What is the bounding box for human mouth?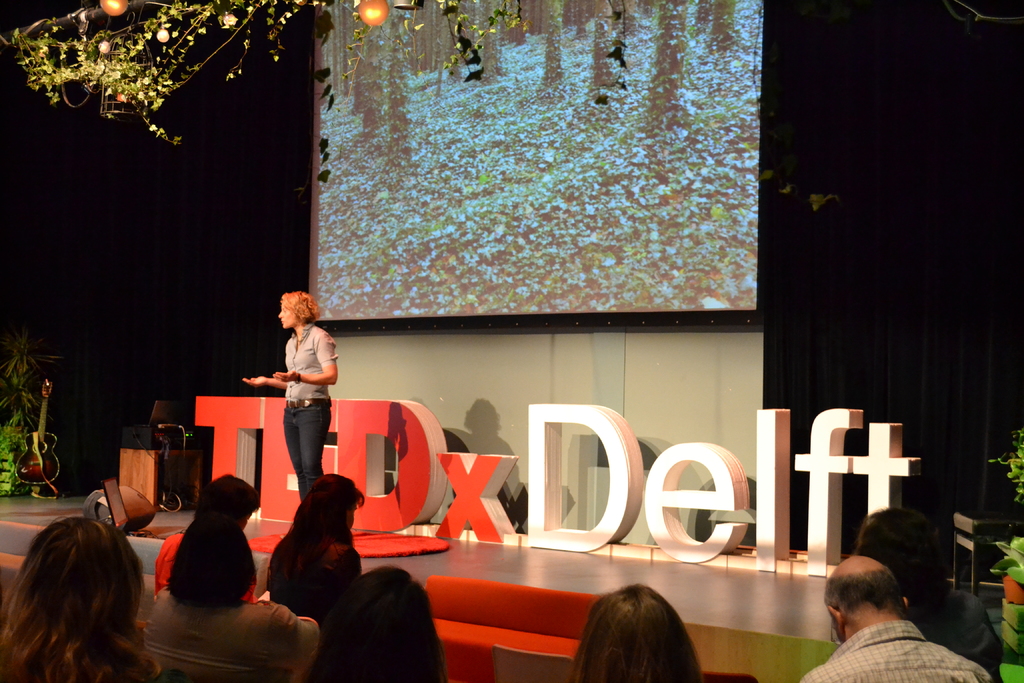
<bbox>282, 322, 283, 324</bbox>.
